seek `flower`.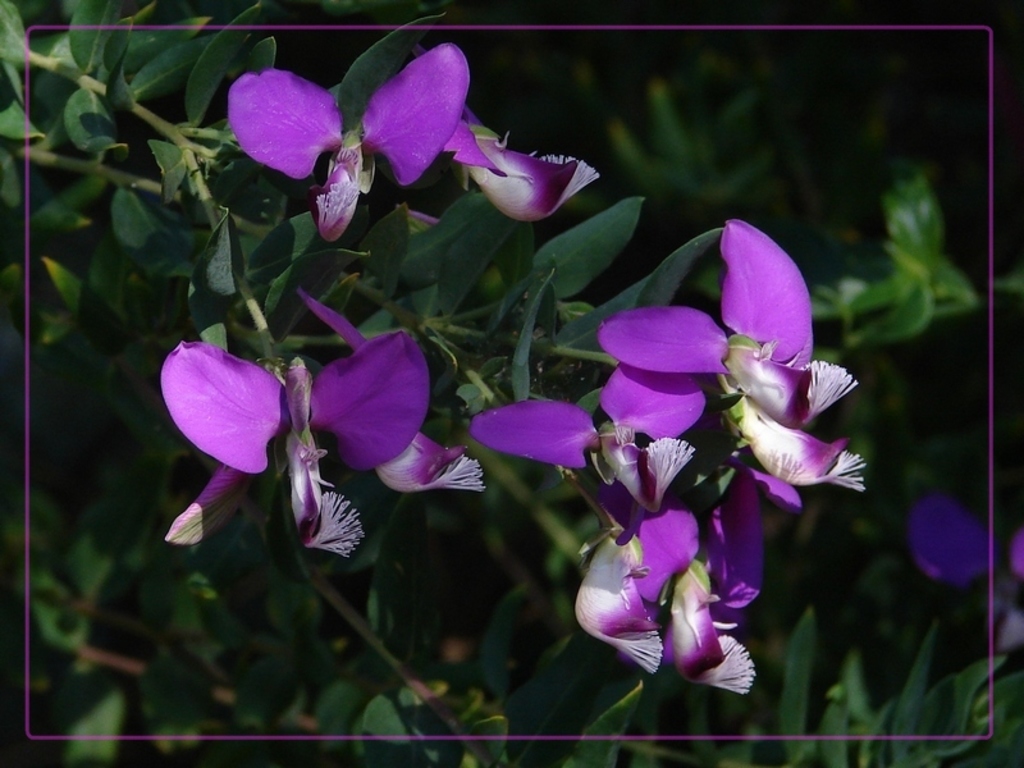
<bbox>211, 35, 552, 234</bbox>.
